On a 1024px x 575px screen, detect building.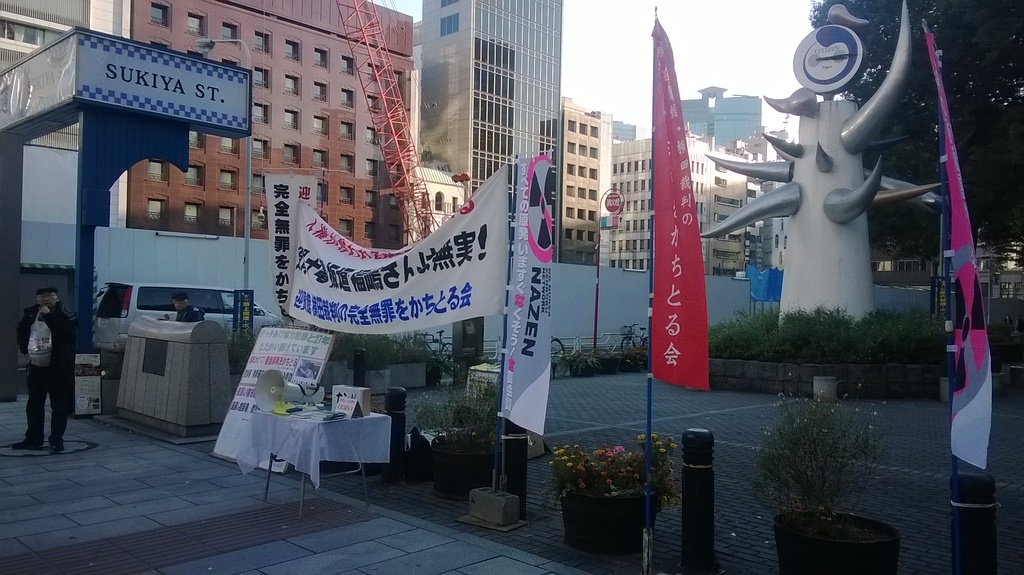
x1=122 y1=0 x2=419 y2=248.
